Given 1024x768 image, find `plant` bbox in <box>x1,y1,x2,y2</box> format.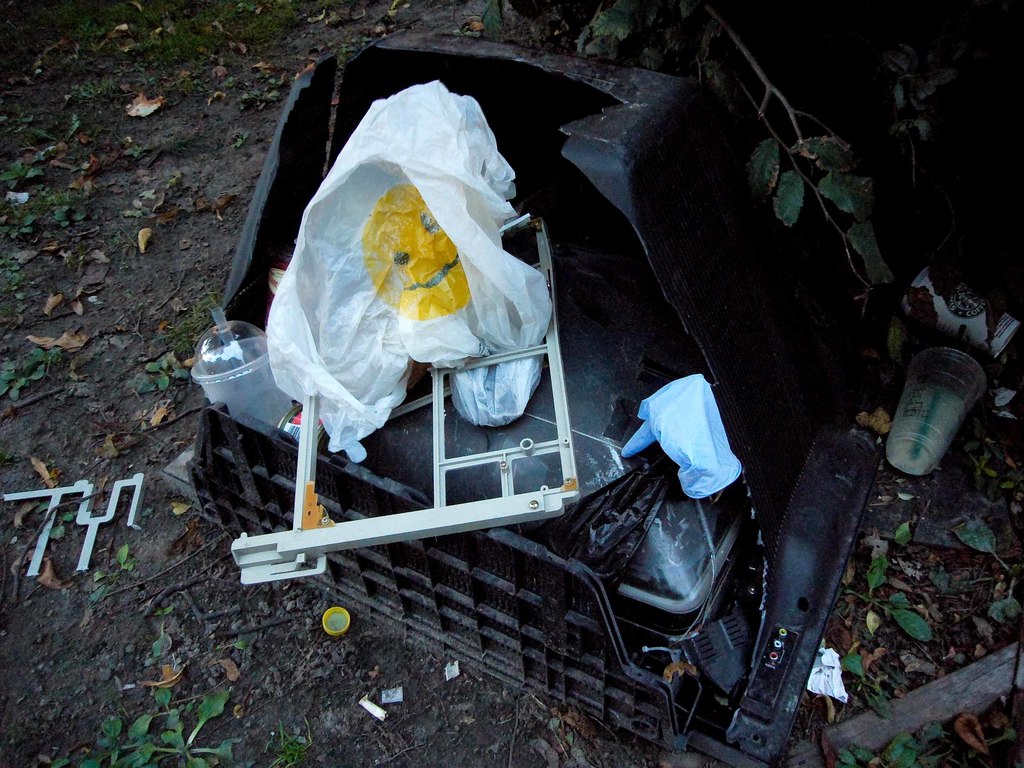
<box>838,547,936,650</box>.
